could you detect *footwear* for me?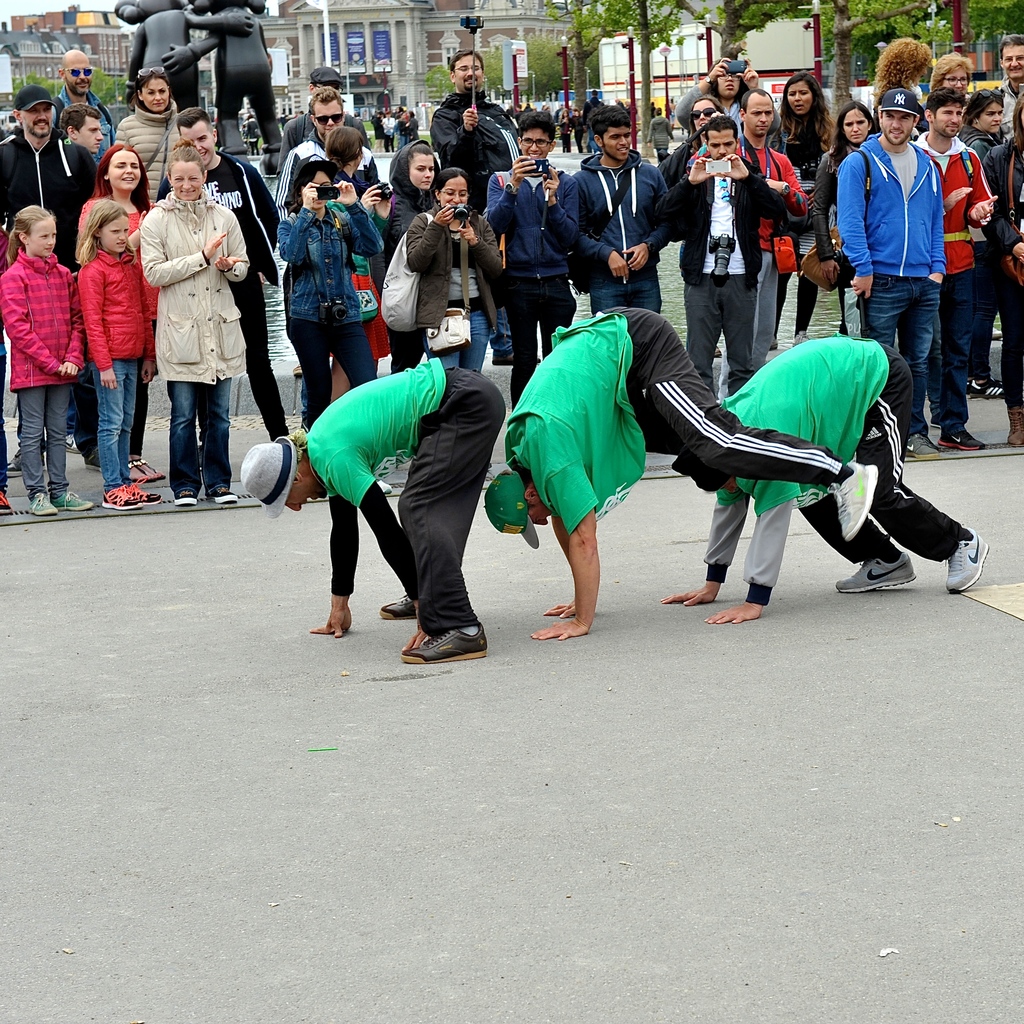
Detection result: bbox(492, 350, 541, 364).
